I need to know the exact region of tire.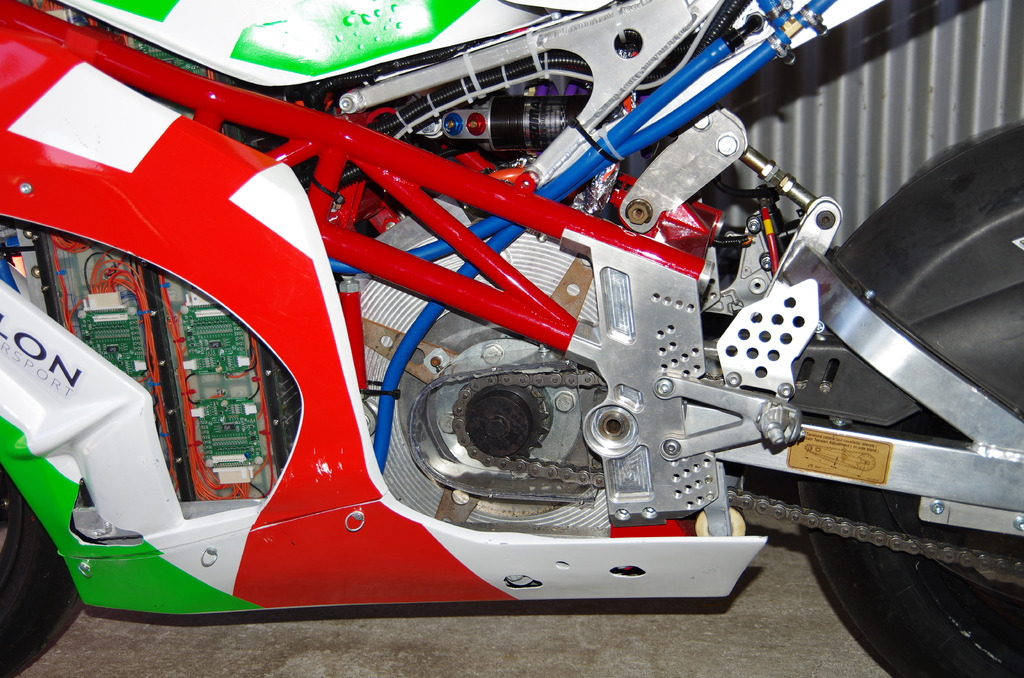
Region: 0, 471, 87, 673.
